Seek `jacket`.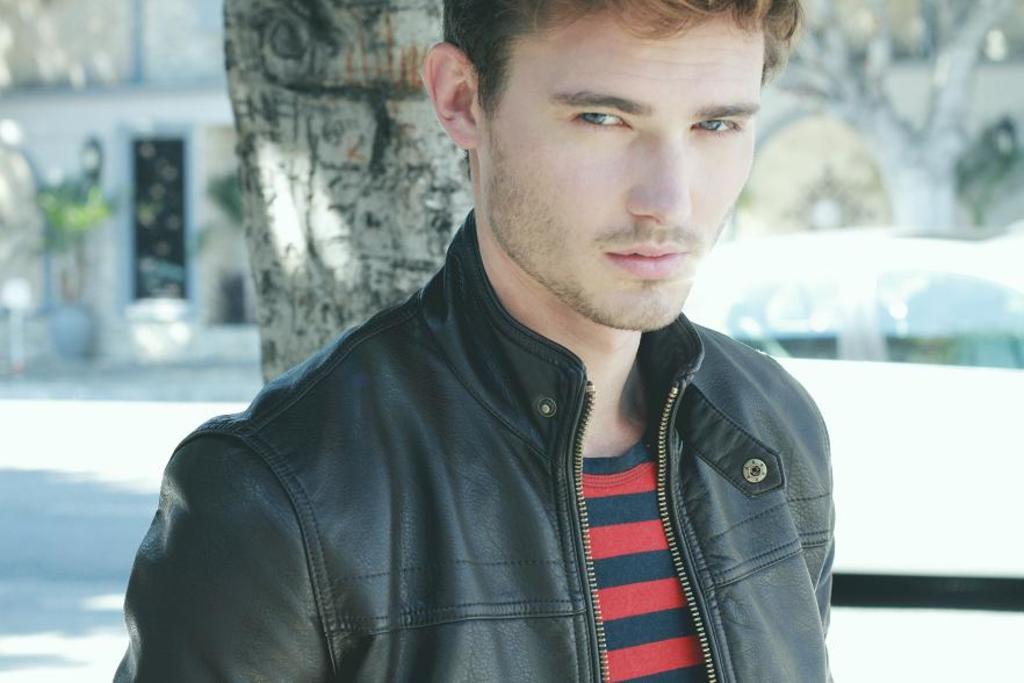
[left=109, top=207, right=832, bottom=682].
